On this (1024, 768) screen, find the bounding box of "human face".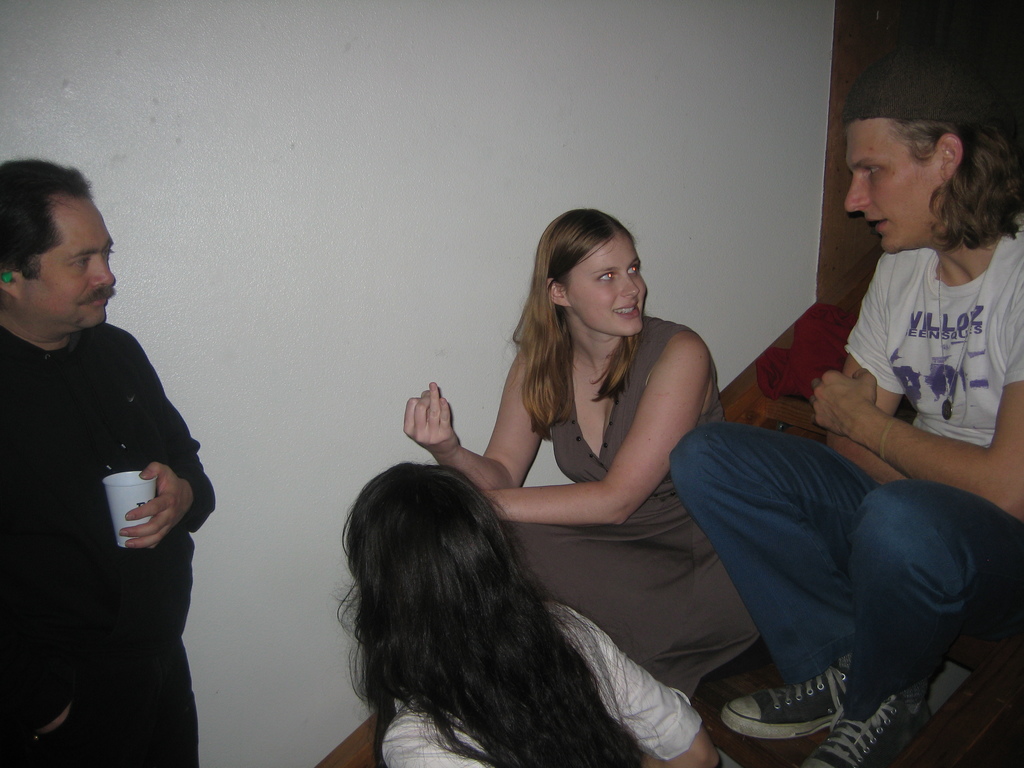
Bounding box: (20,189,132,330).
